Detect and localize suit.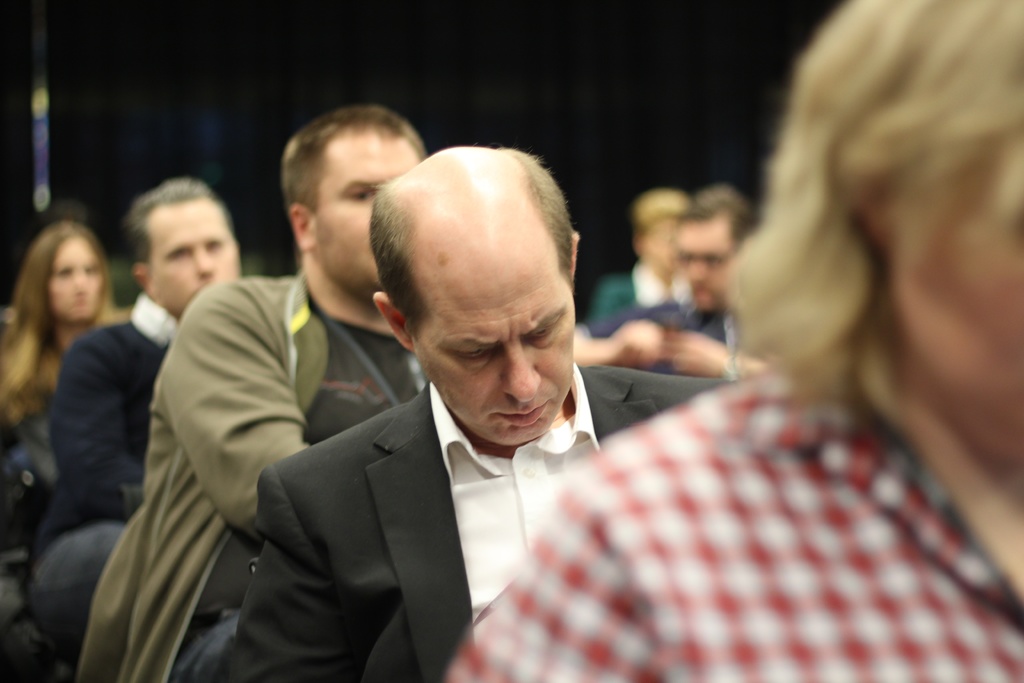
Localized at detection(227, 366, 716, 682).
